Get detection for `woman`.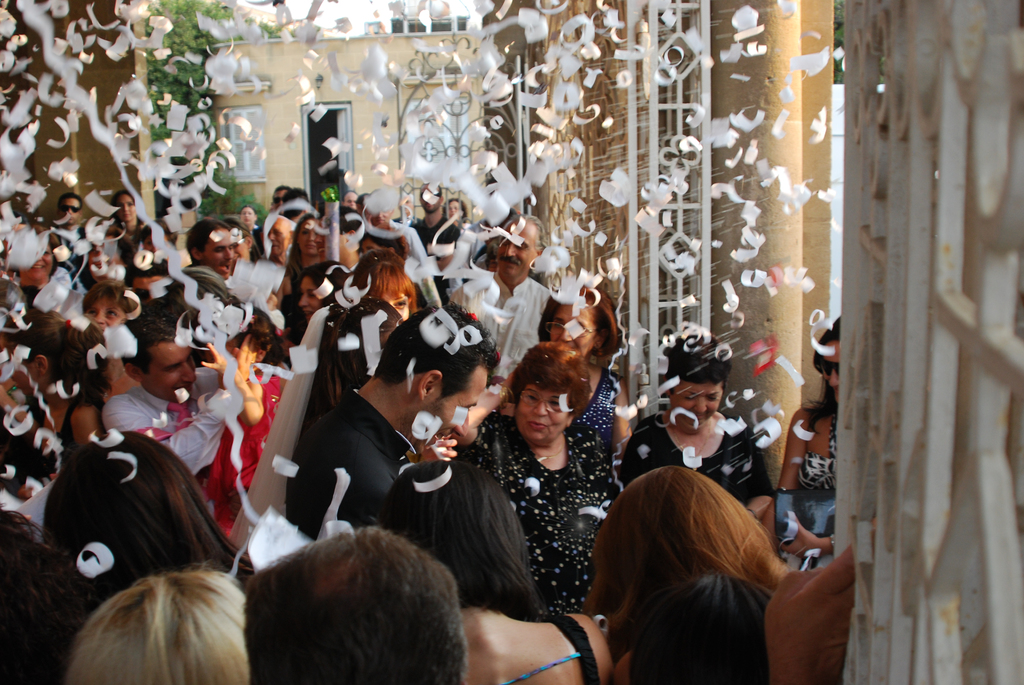
Detection: locate(199, 304, 291, 538).
